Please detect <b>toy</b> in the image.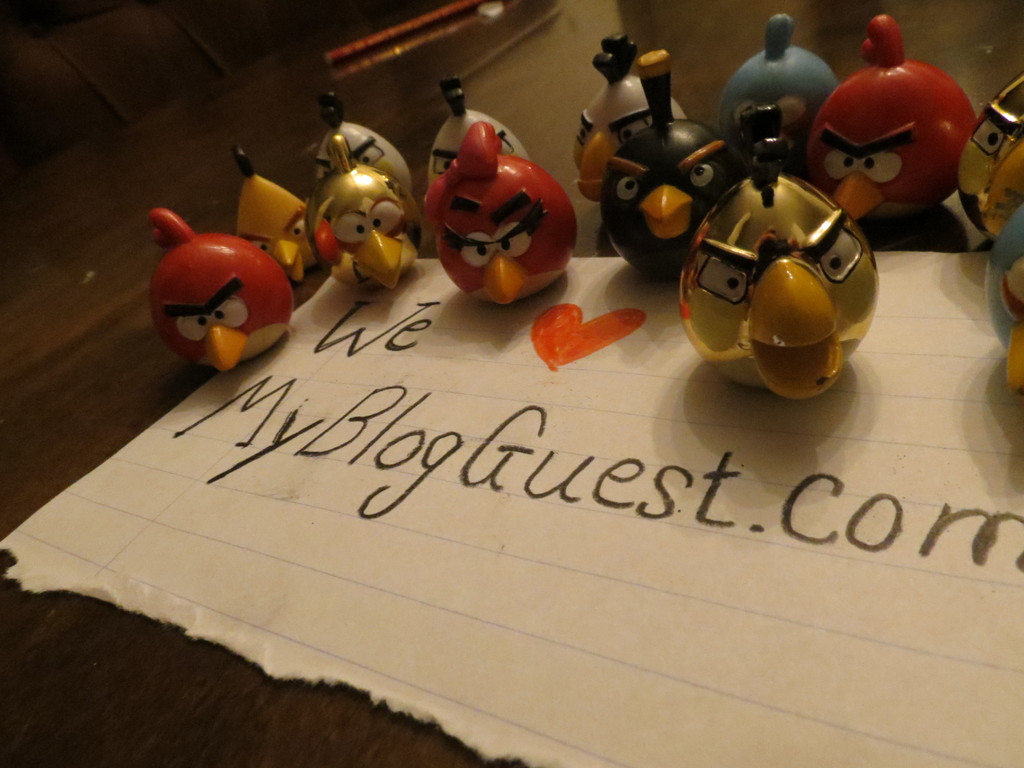
[731, 13, 834, 170].
